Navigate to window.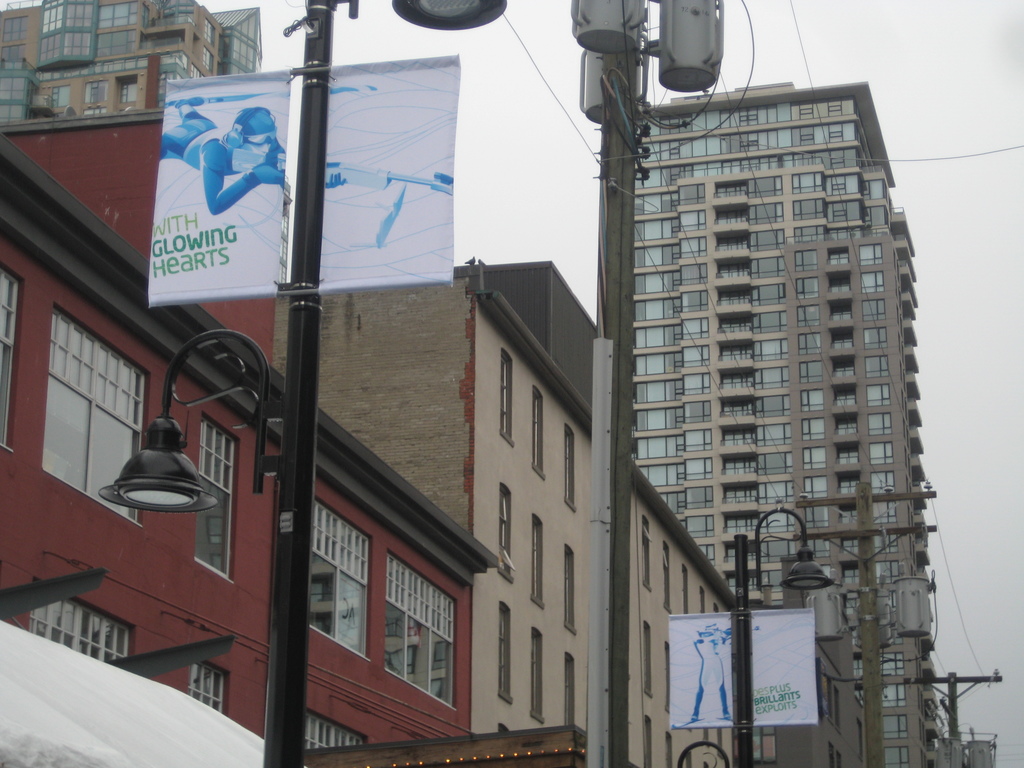
Navigation target: select_region(494, 602, 511, 712).
